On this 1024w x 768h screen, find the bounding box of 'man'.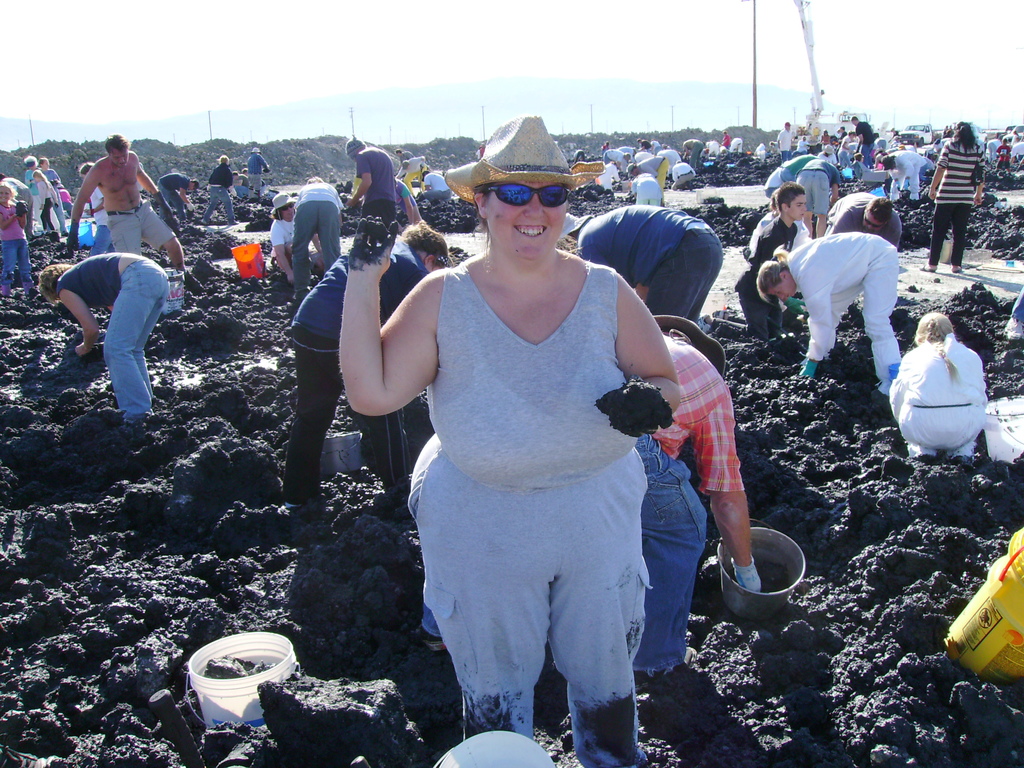
Bounding box: box=[67, 137, 207, 293].
